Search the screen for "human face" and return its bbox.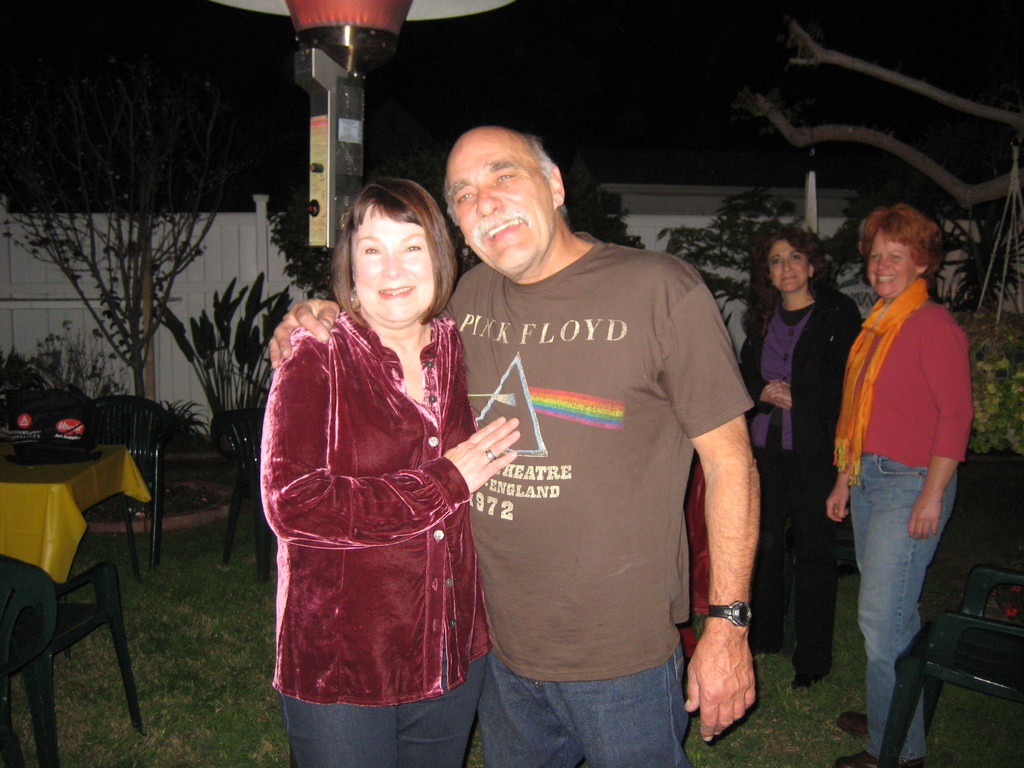
Found: <bbox>767, 240, 804, 296</bbox>.
